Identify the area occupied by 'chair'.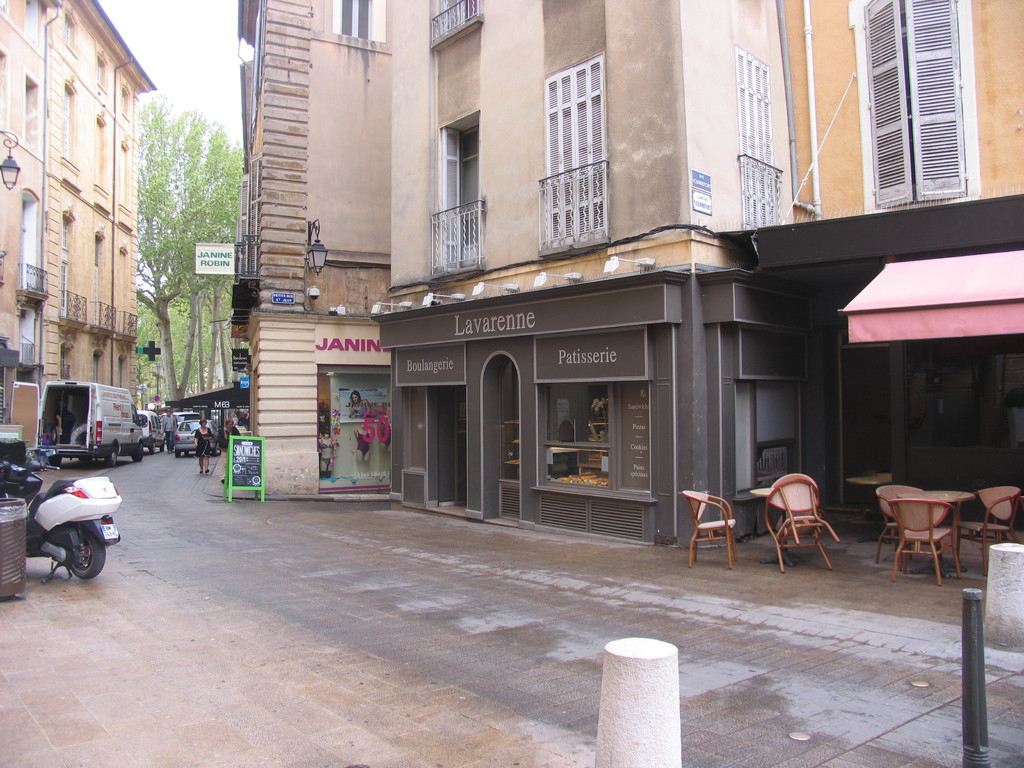
Area: pyautogui.locateOnScreen(690, 497, 756, 575).
